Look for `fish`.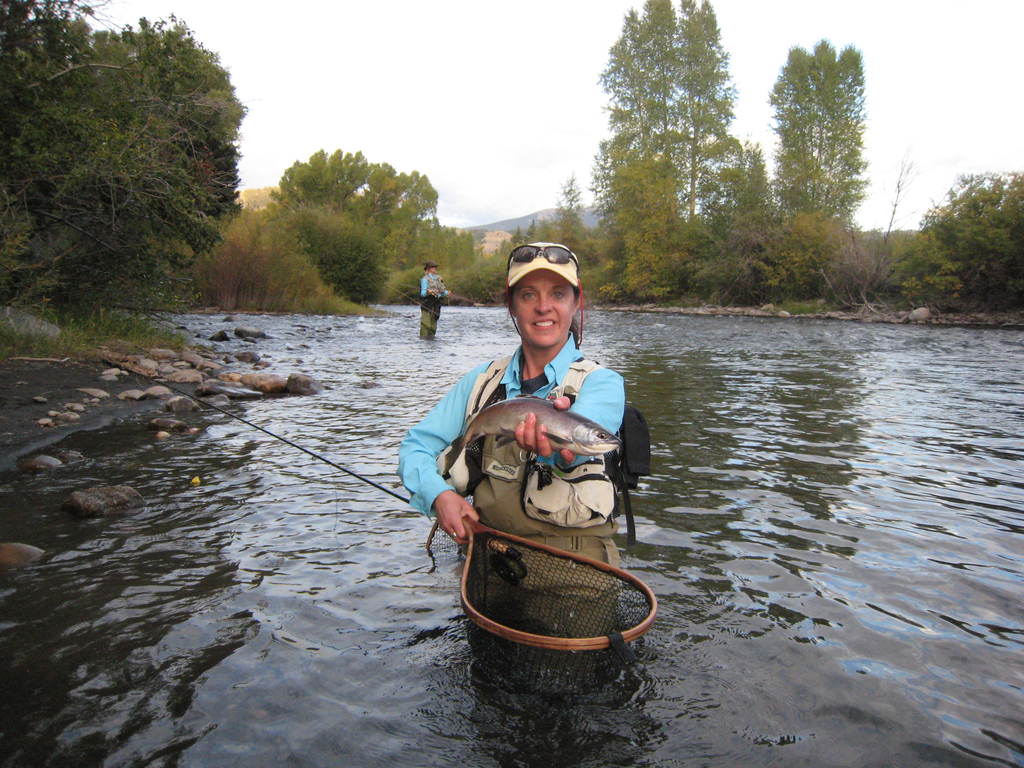
Found: bbox(445, 402, 619, 481).
